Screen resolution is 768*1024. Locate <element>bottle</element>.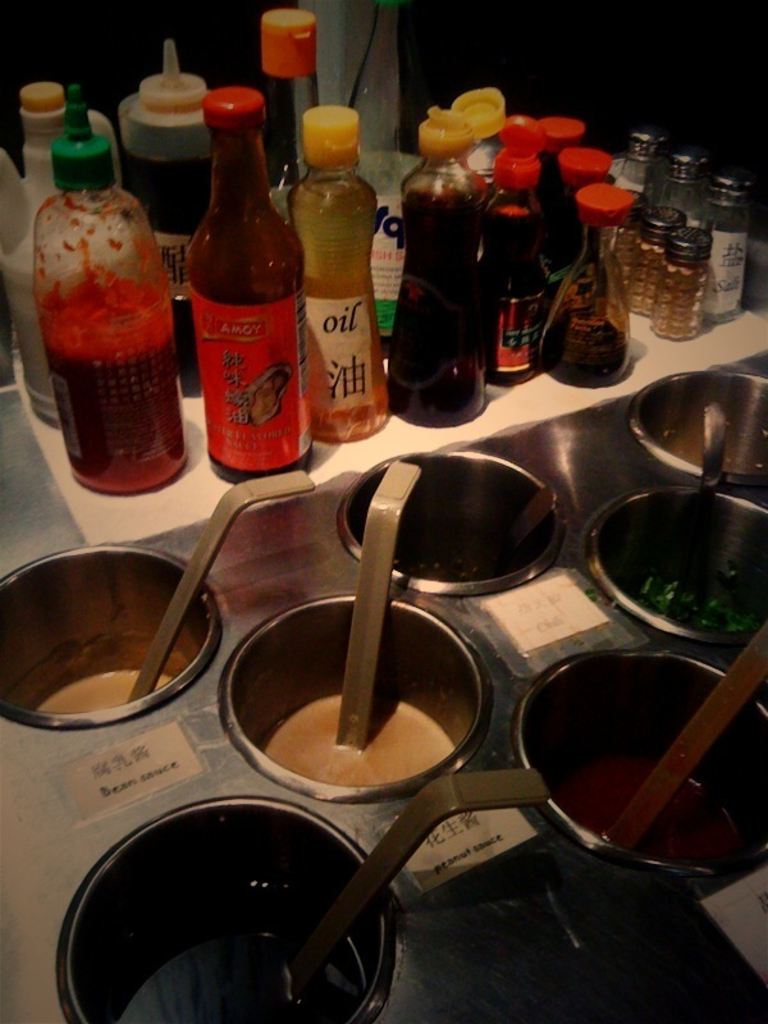
256 9 316 238.
